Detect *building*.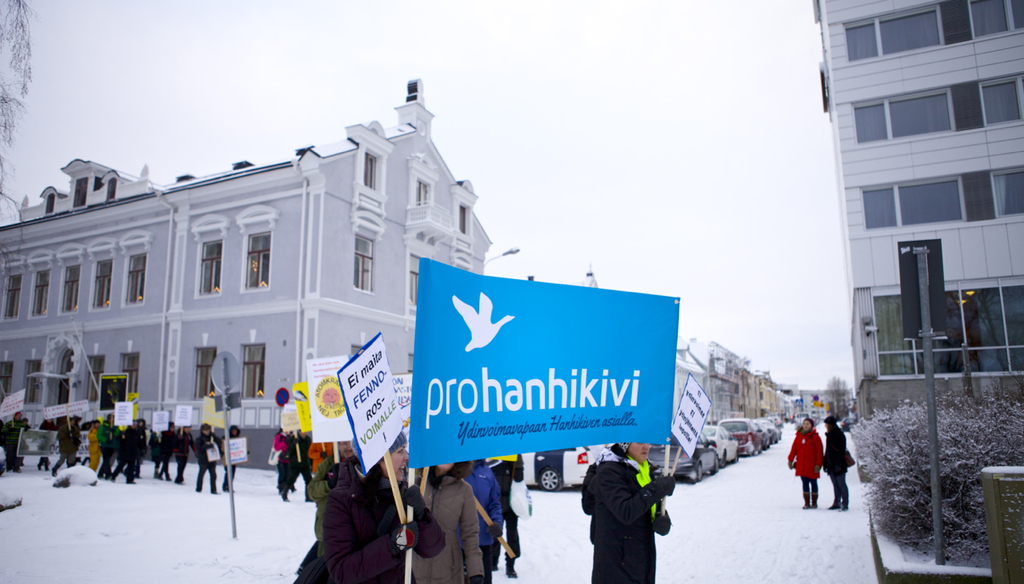
Detected at (0, 73, 489, 469).
